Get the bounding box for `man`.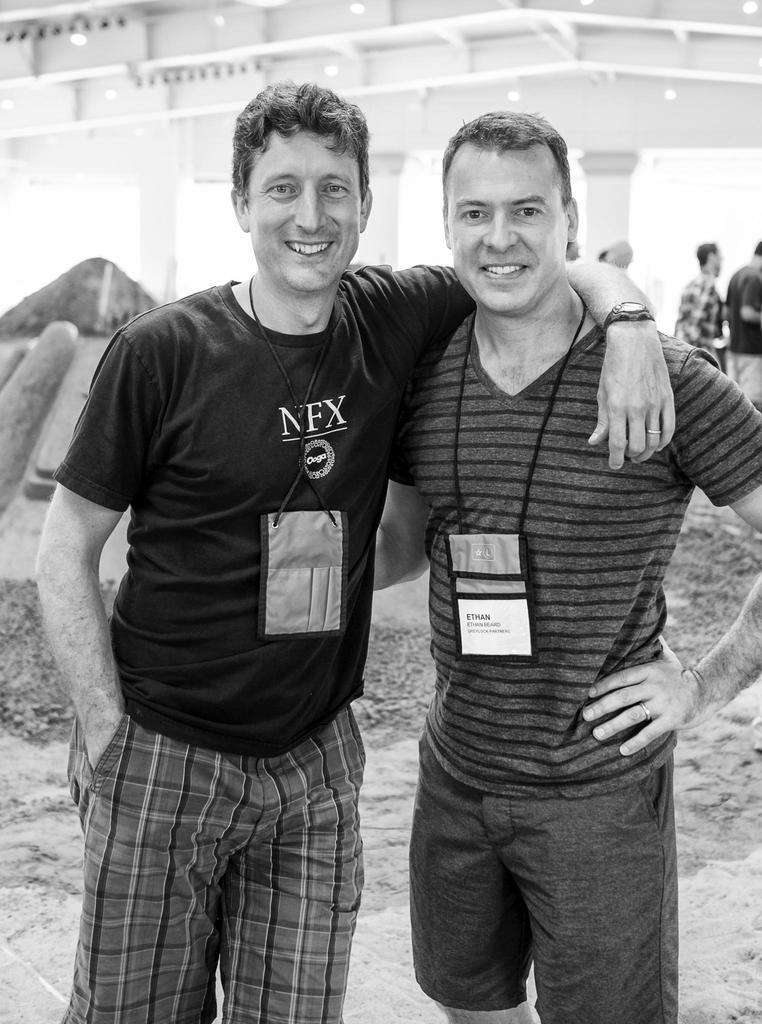
x1=29 y1=77 x2=679 y2=1023.
